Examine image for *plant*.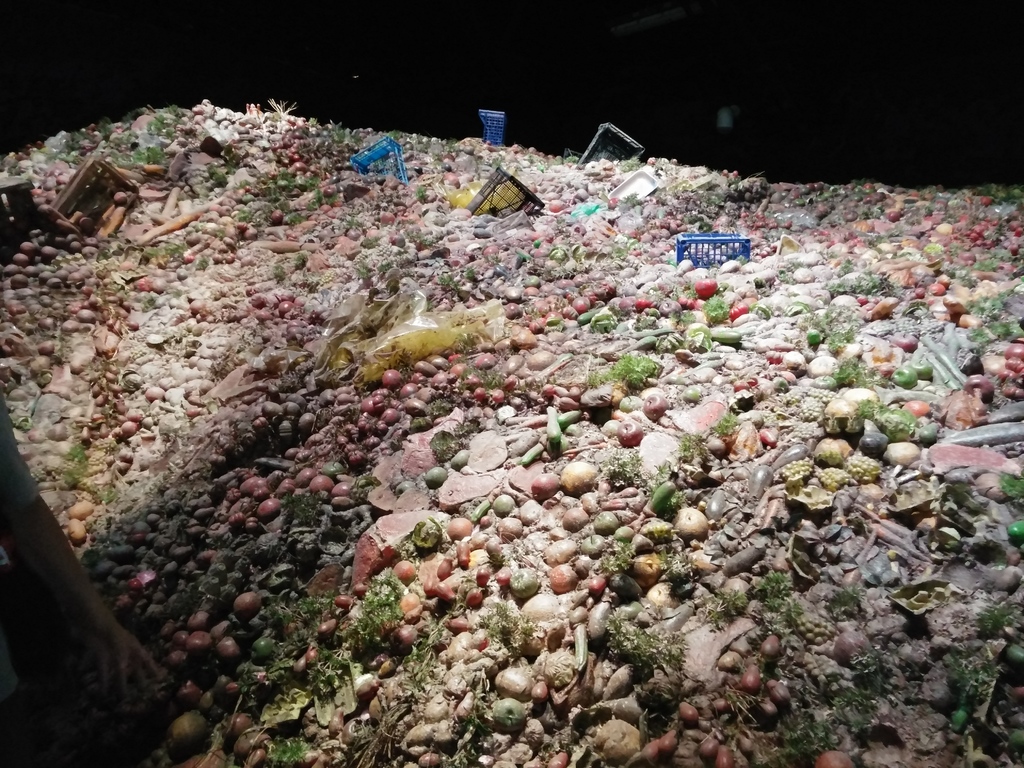
Examination result: <box>988,317,1022,339</box>.
